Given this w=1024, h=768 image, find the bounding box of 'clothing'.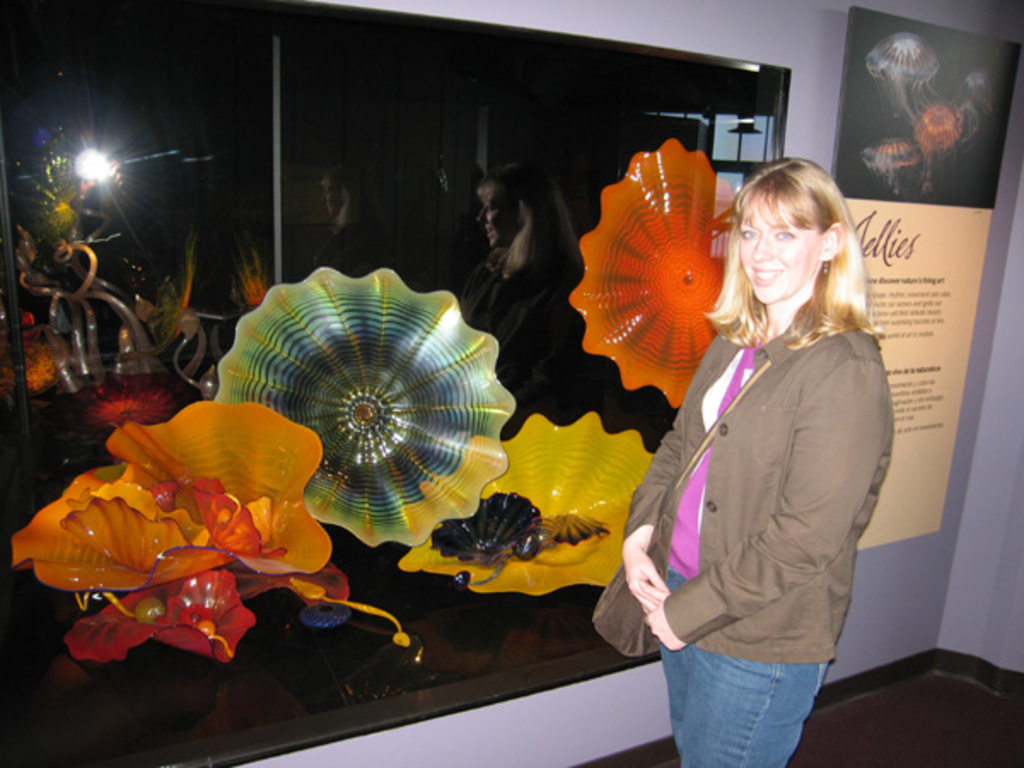
618 244 887 736.
